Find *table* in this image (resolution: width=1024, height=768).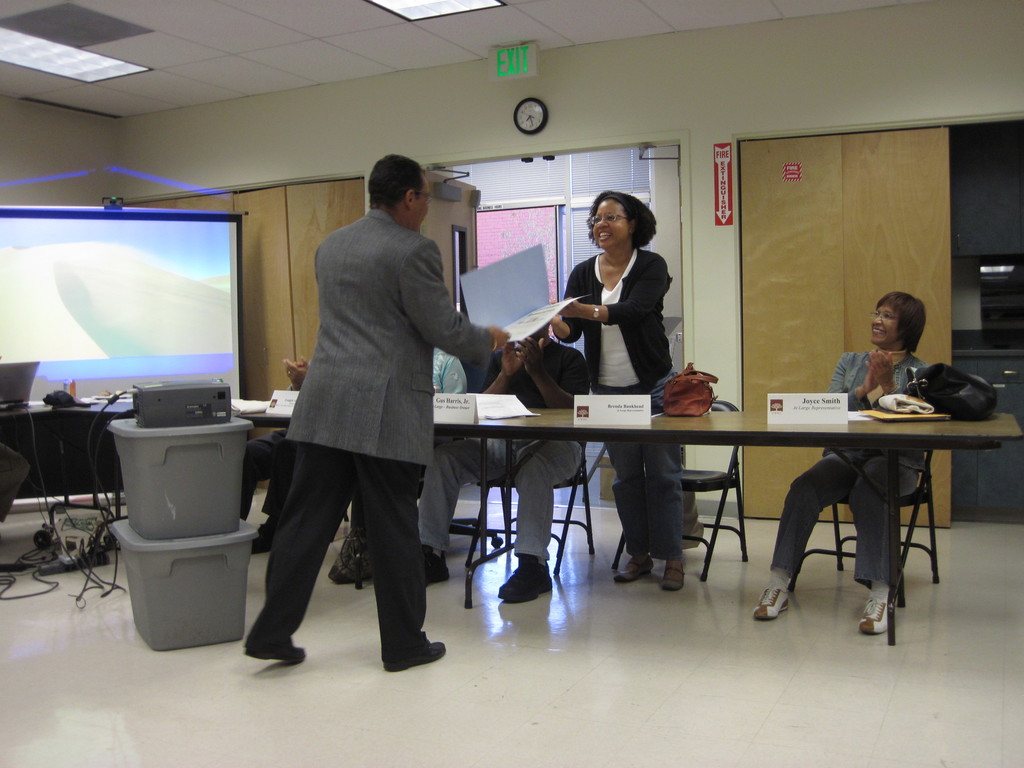
[424, 392, 1017, 654].
